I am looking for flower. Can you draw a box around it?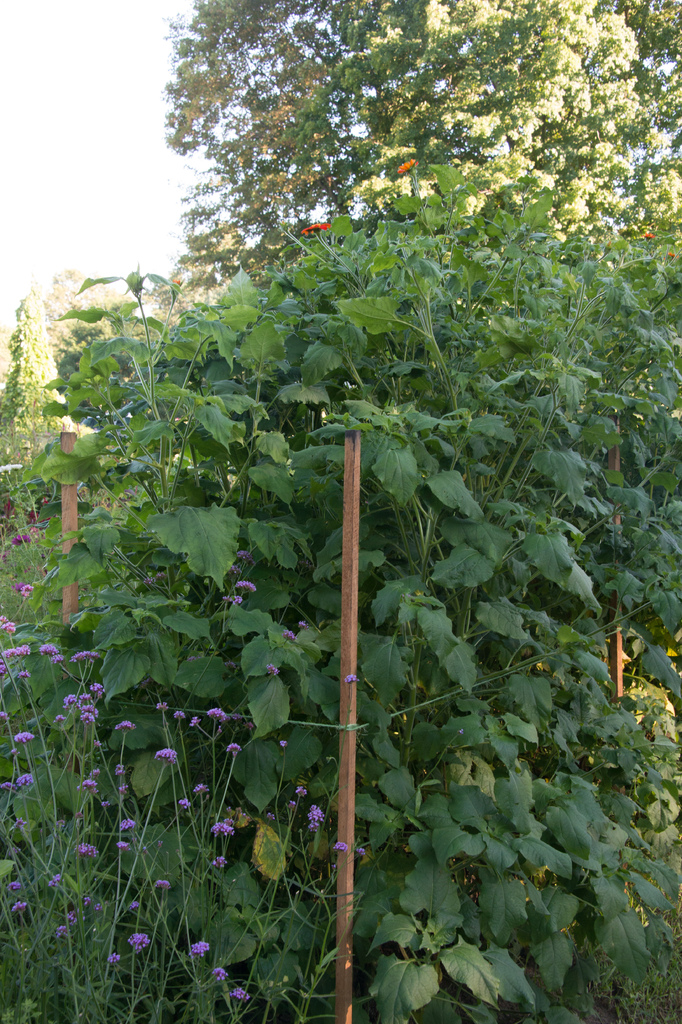
Sure, the bounding box is (x1=263, y1=808, x2=278, y2=827).
